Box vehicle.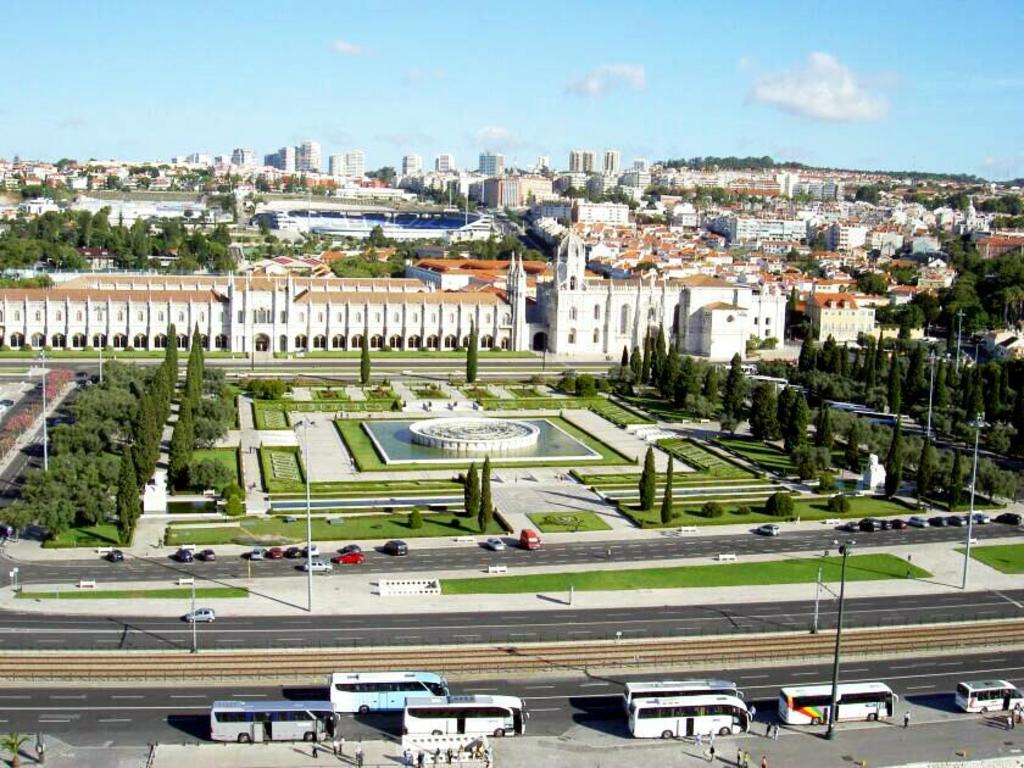
(406, 696, 530, 738).
